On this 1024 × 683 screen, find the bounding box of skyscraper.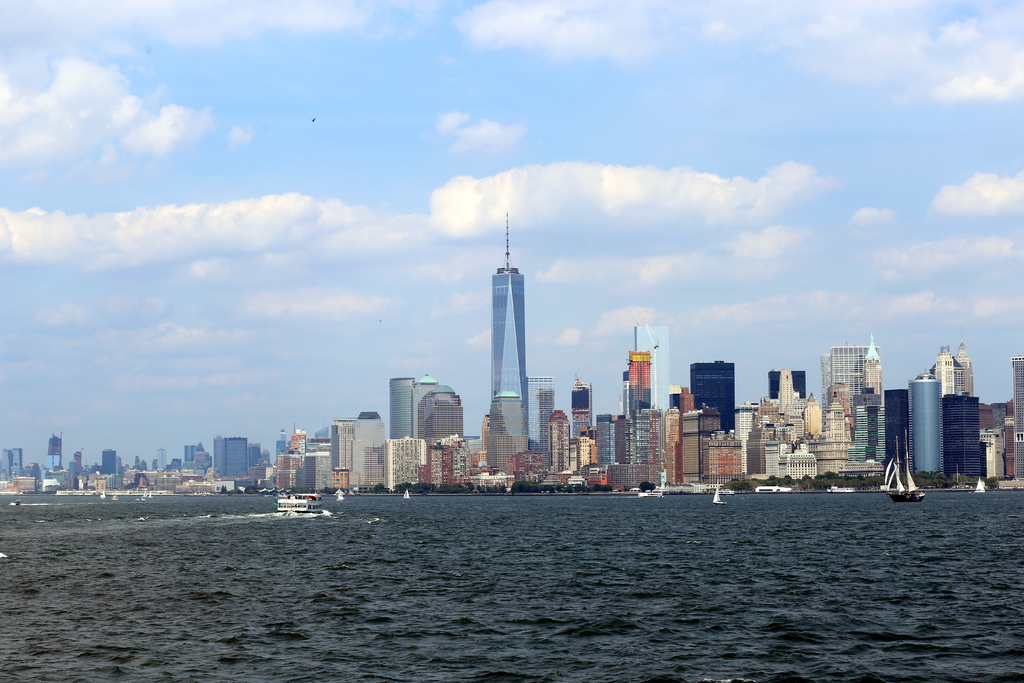
Bounding box: (217, 436, 255, 482).
